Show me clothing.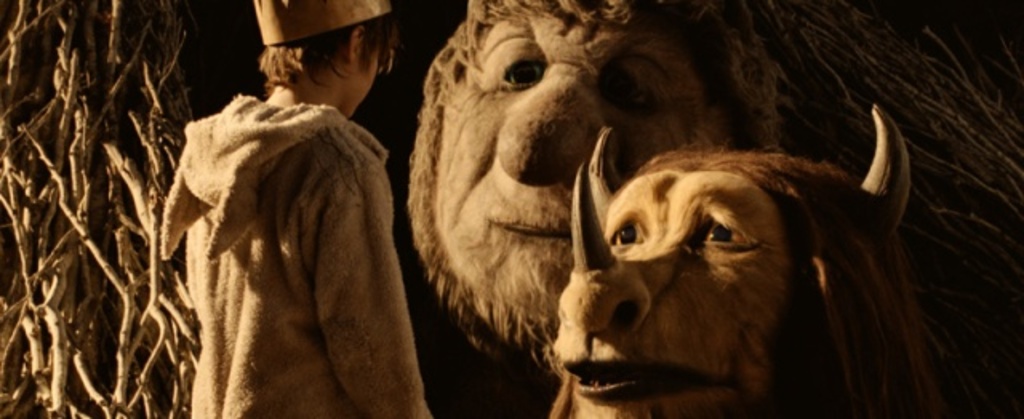
clothing is here: (x1=155, y1=93, x2=435, y2=417).
